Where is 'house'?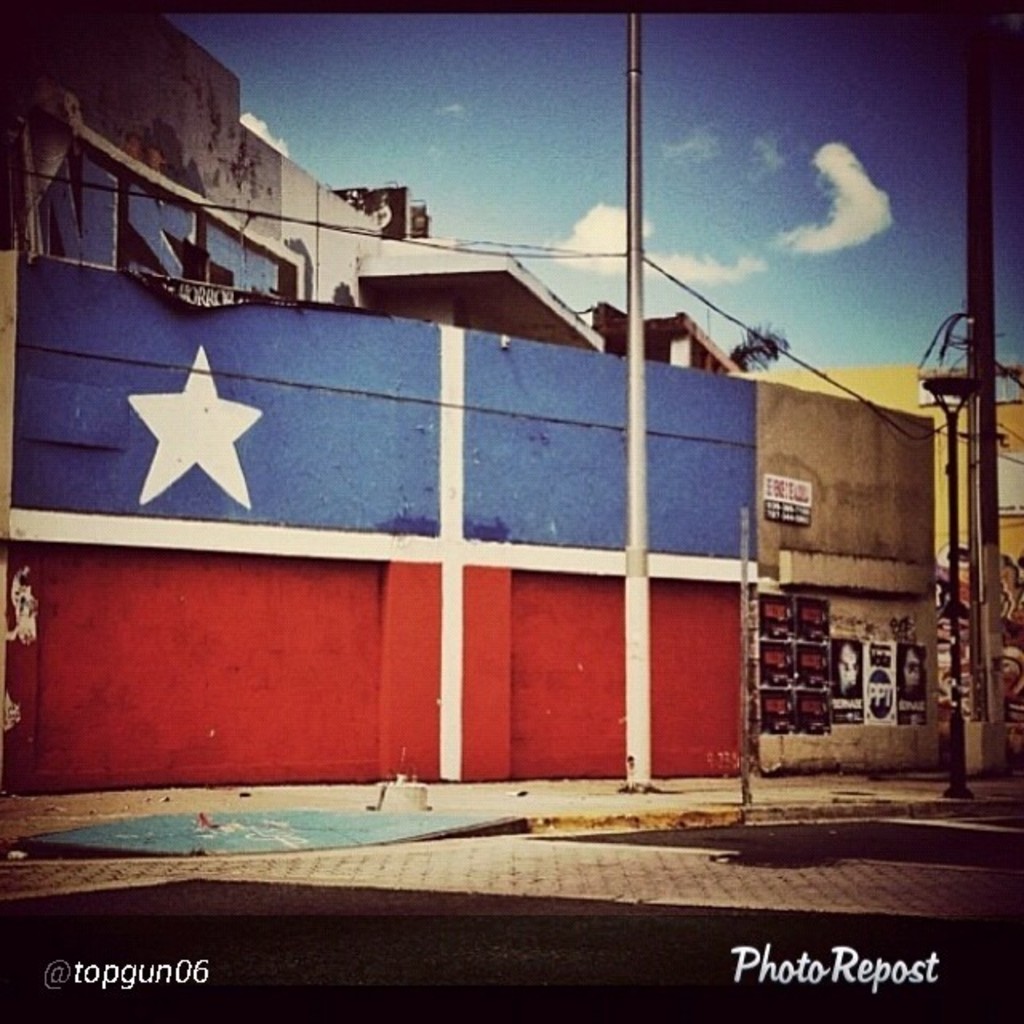
detection(722, 363, 1022, 739).
